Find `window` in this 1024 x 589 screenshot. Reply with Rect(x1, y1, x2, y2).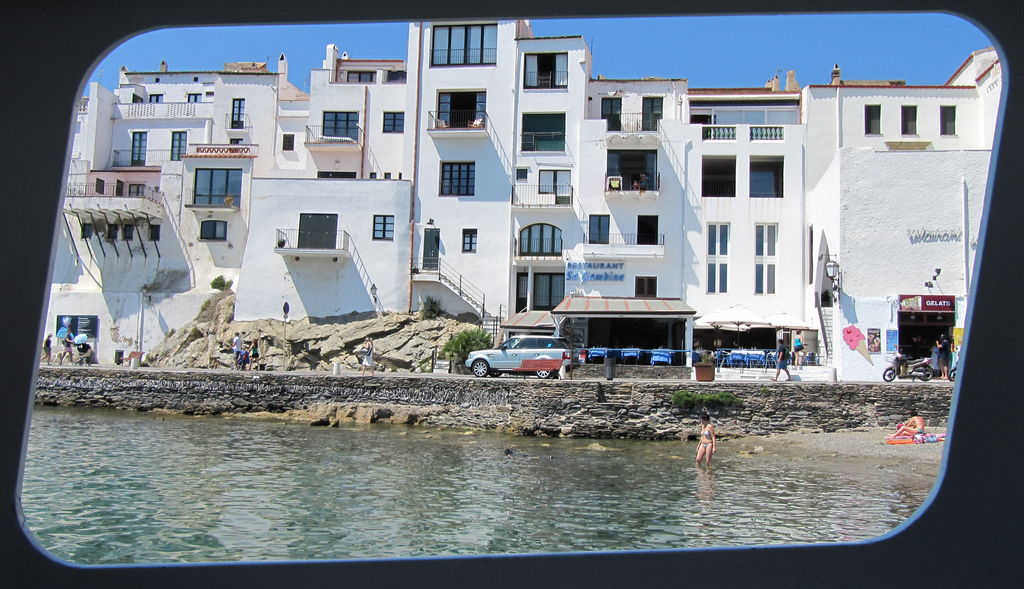
Rect(588, 216, 609, 257).
